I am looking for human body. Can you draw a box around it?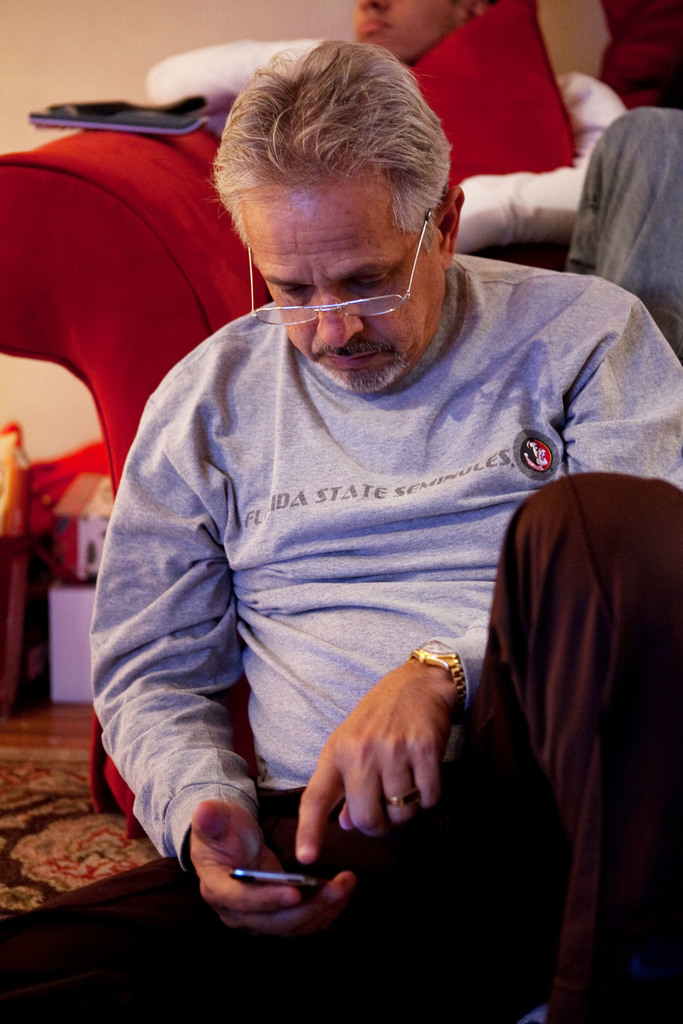
Sure, the bounding box is (x1=53, y1=35, x2=645, y2=998).
